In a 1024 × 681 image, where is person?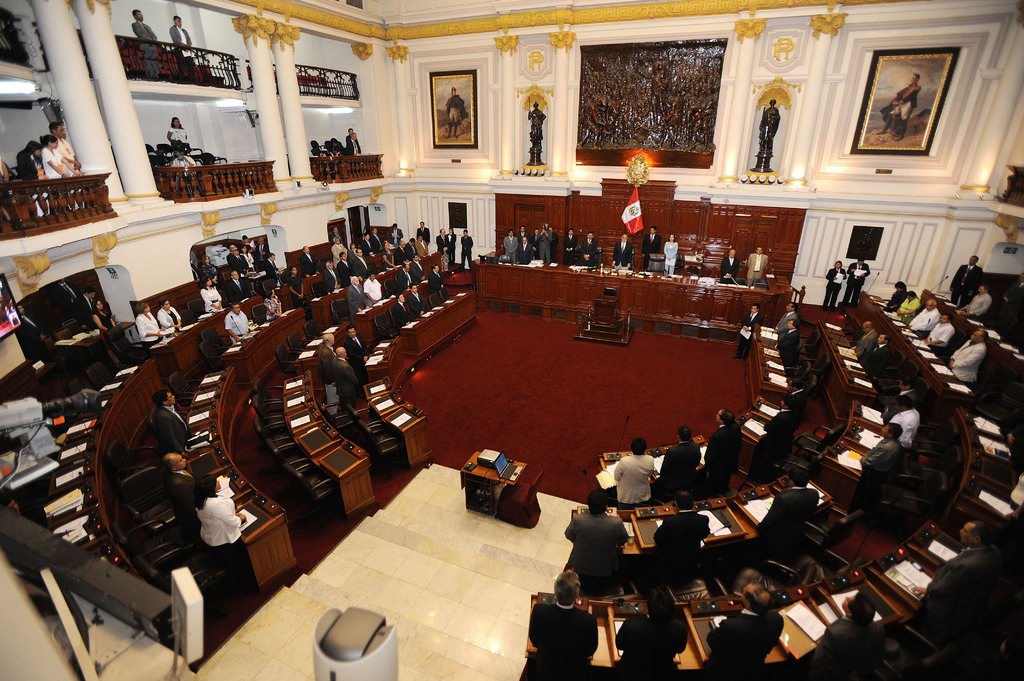
select_region(0, 157, 20, 227).
